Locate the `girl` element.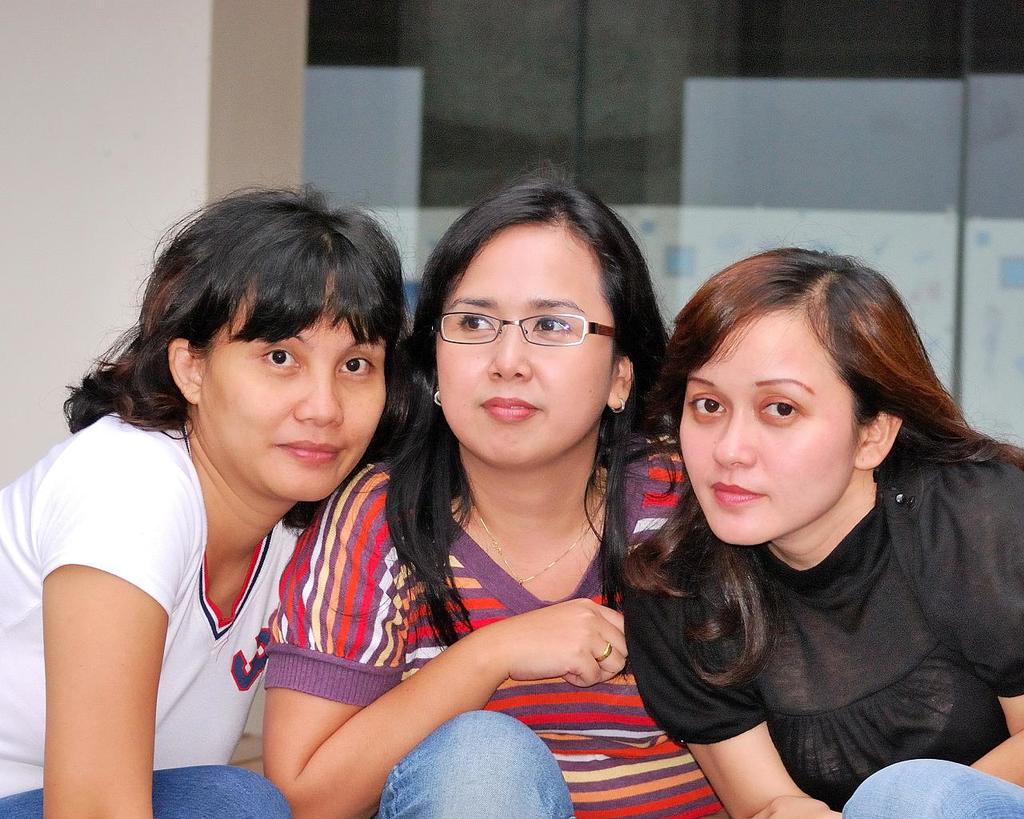
Element bbox: Rect(264, 187, 683, 818).
